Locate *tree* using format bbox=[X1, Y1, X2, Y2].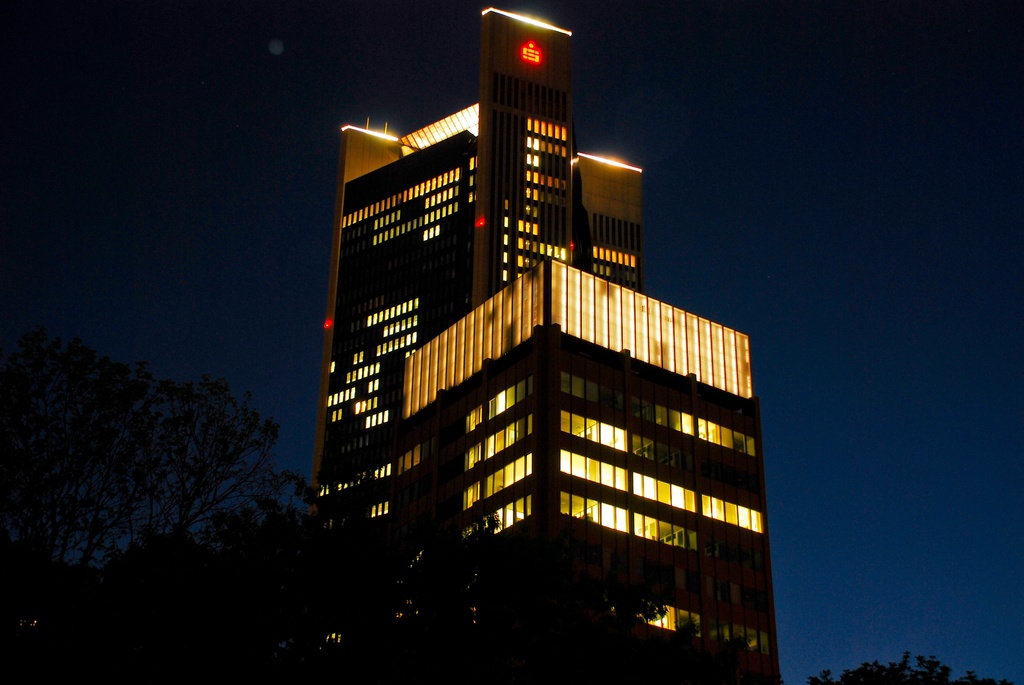
bbox=[28, 329, 296, 603].
